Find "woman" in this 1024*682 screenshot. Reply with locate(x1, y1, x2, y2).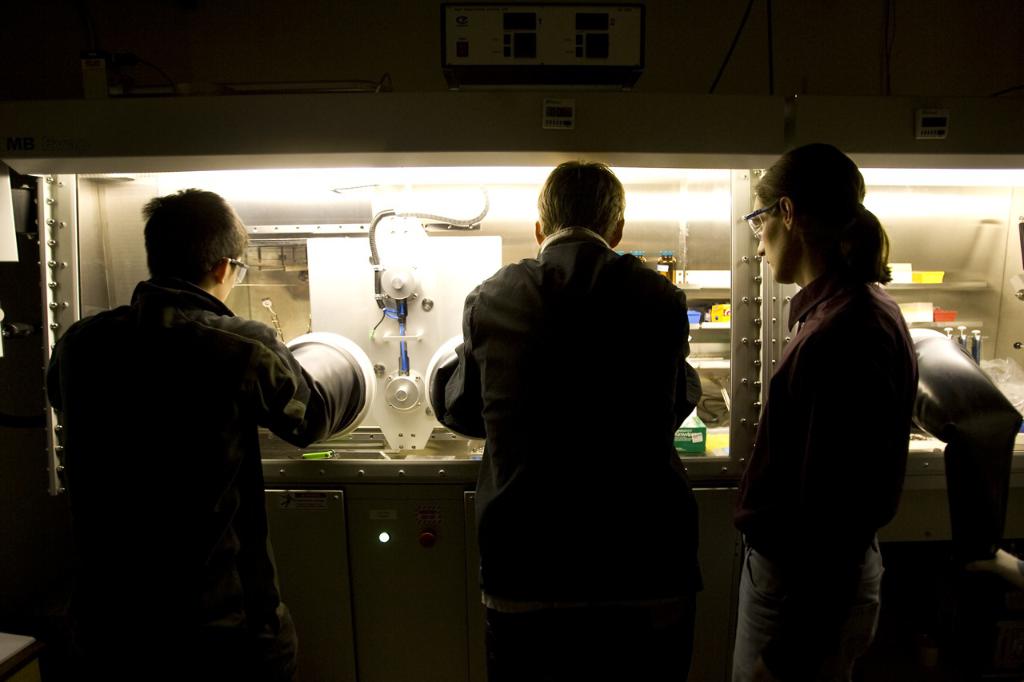
locate(714, 127, 932, 681).
